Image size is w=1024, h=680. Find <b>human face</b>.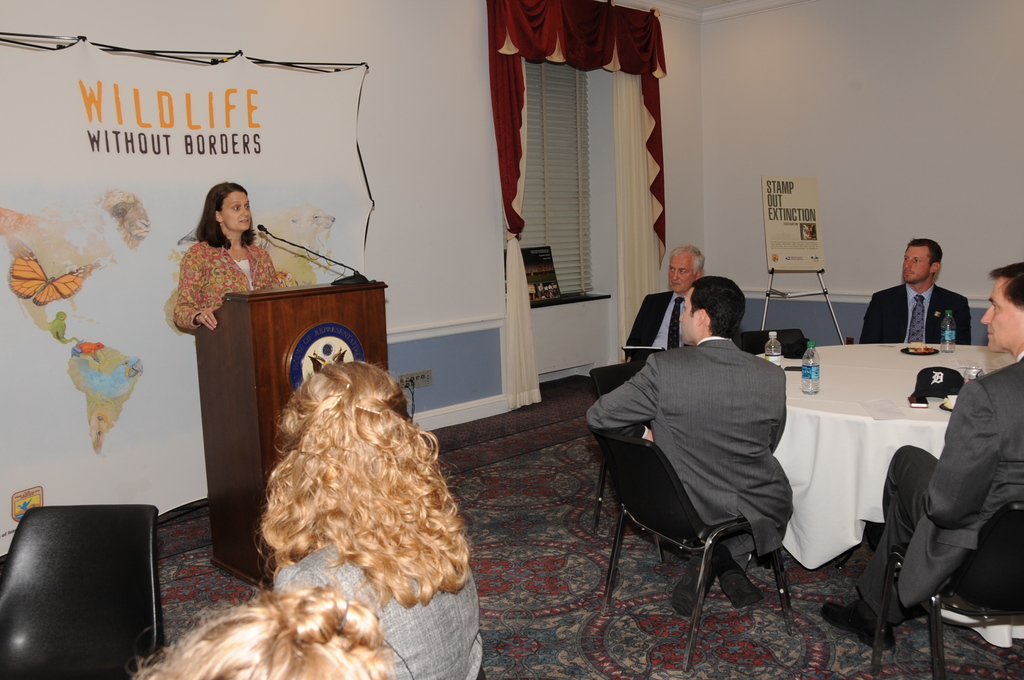
<region>668, 253, 692, 293</region>.
